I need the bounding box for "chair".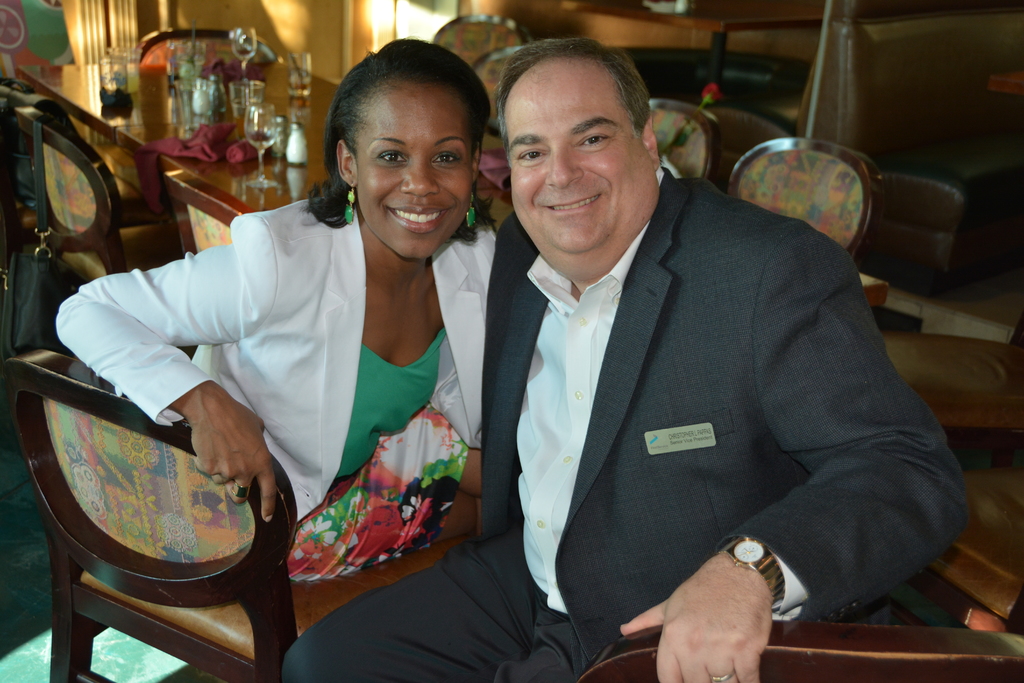
Here it is: locate(19, 106, 181, 283).
